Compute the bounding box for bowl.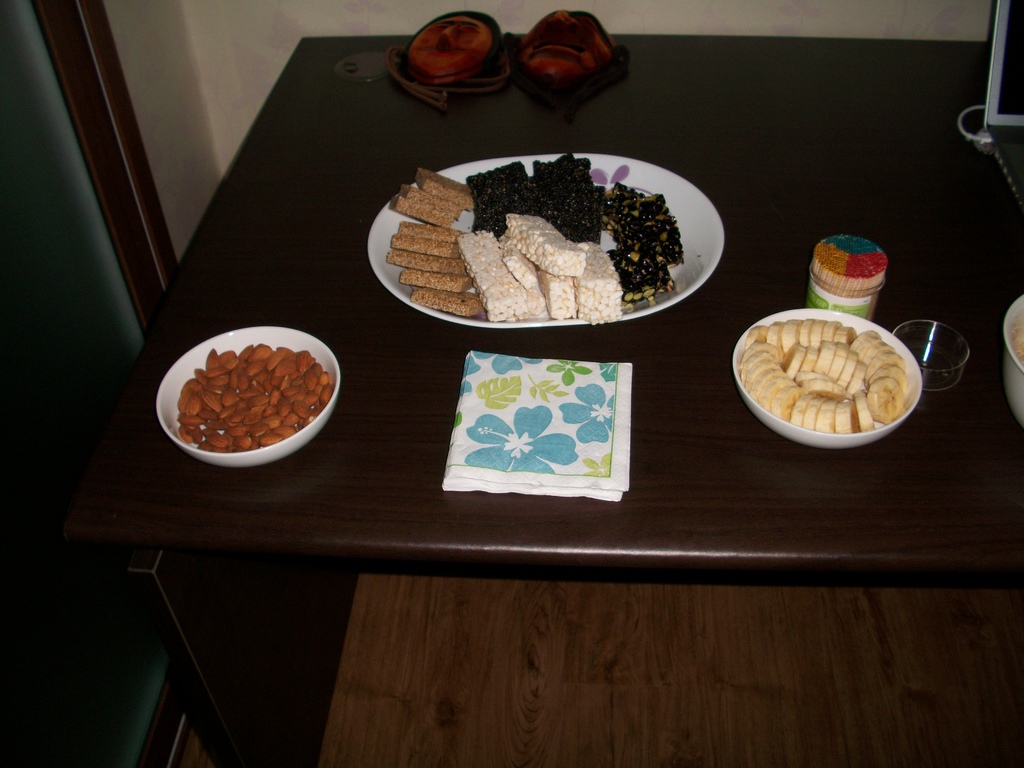
<region>1003, 296, 1023, 431</region>.
